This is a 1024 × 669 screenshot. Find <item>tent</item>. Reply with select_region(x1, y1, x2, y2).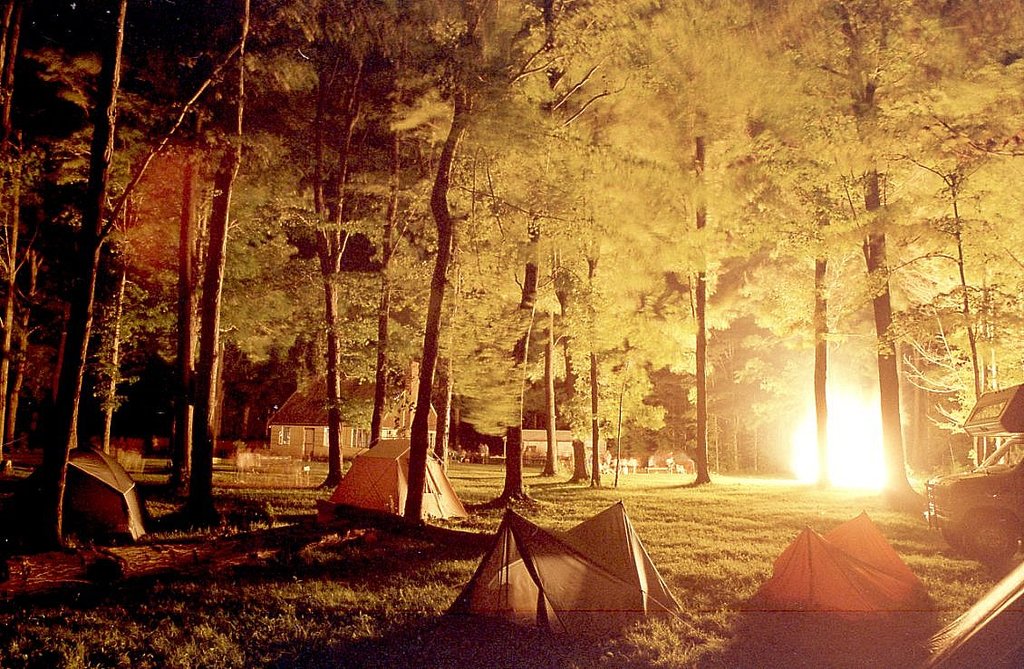
select_region(439, 514, 678, 651).
